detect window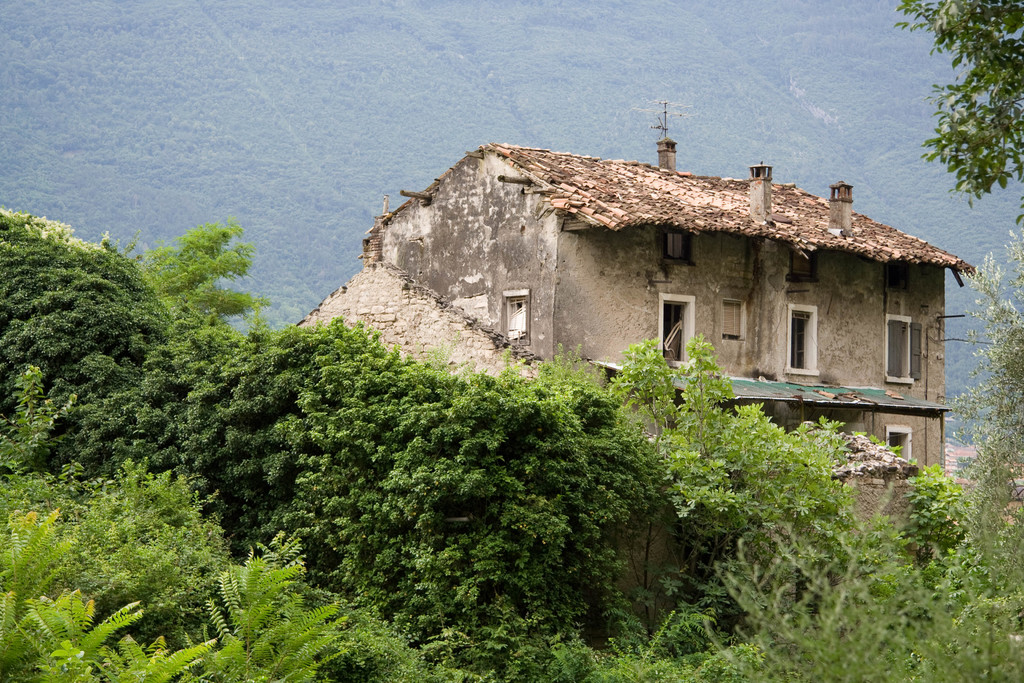
x1=656, y1=290, x2=695, y2=364
